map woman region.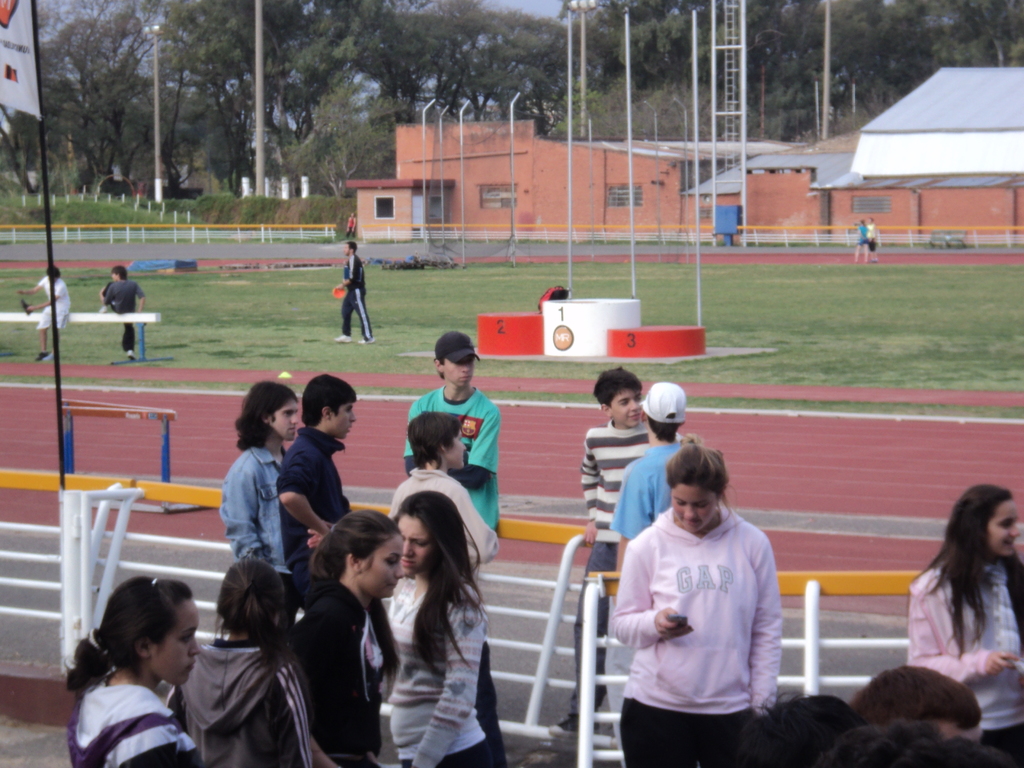
Mapped to 611 433 785 767.
